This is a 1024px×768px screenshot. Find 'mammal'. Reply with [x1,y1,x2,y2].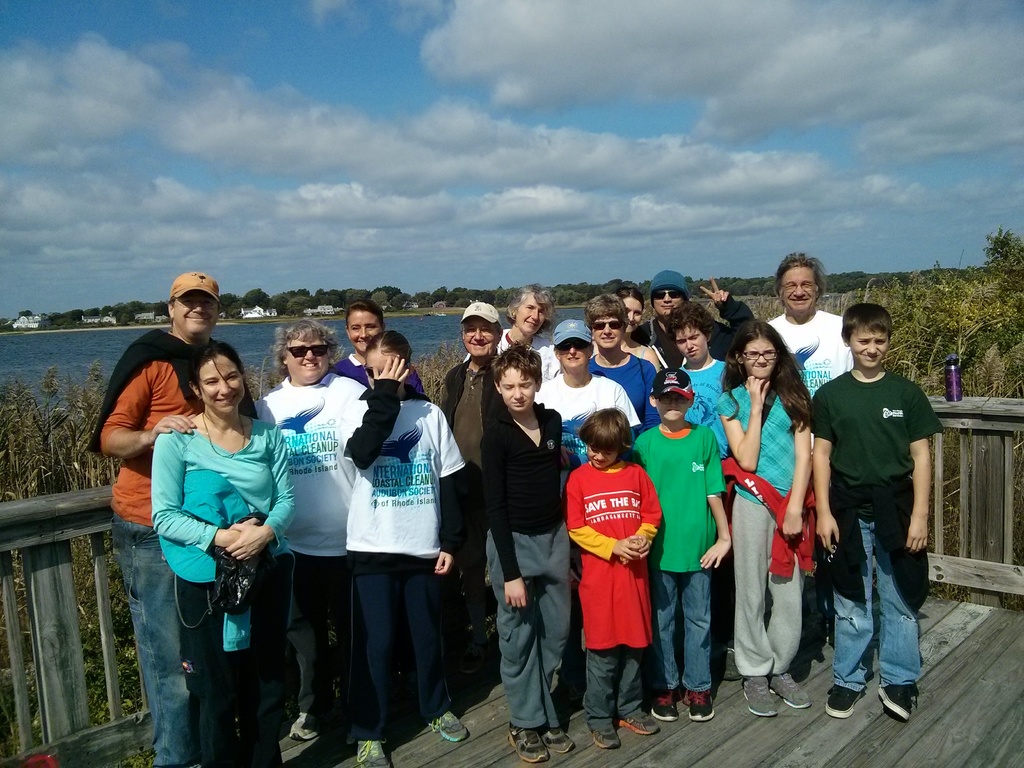
[764,252,851,643].
